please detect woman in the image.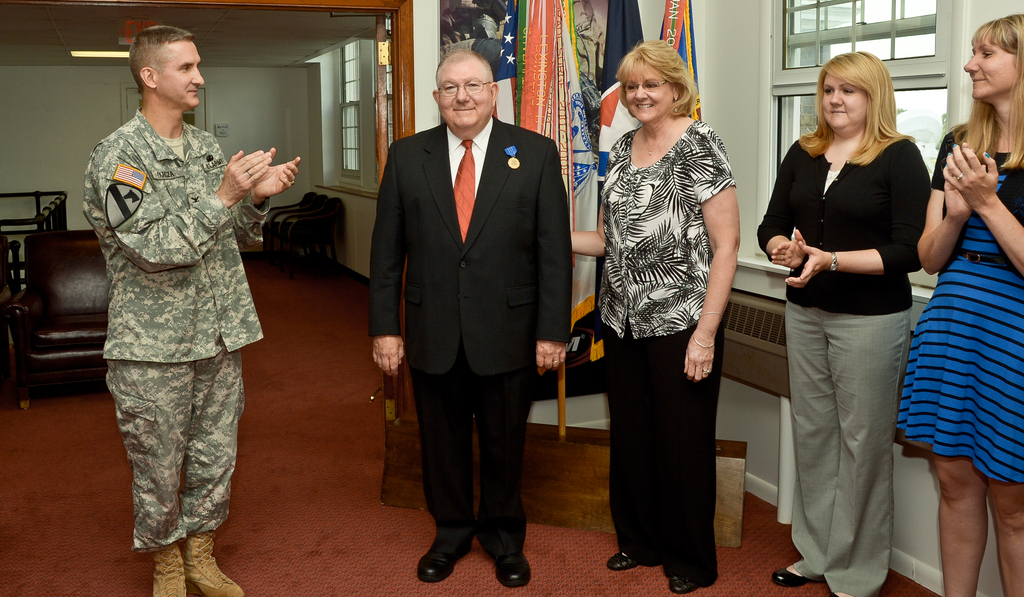
bbox=(762, 47, 928, 596).
